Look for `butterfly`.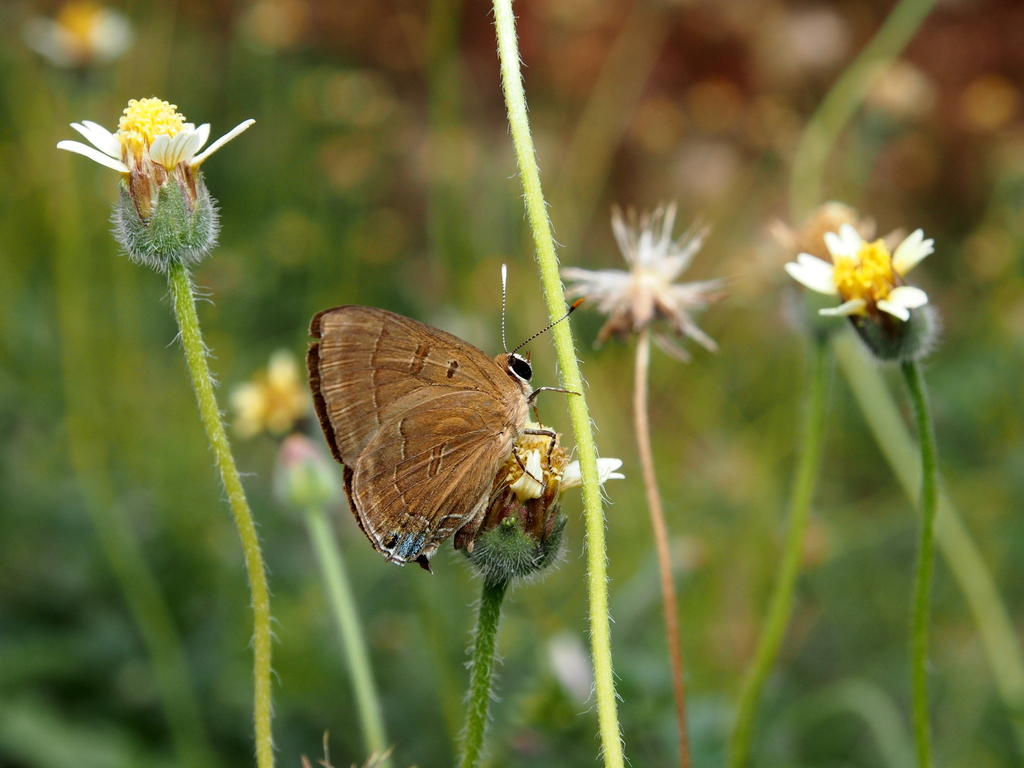
Found: 295:276:604:581.
